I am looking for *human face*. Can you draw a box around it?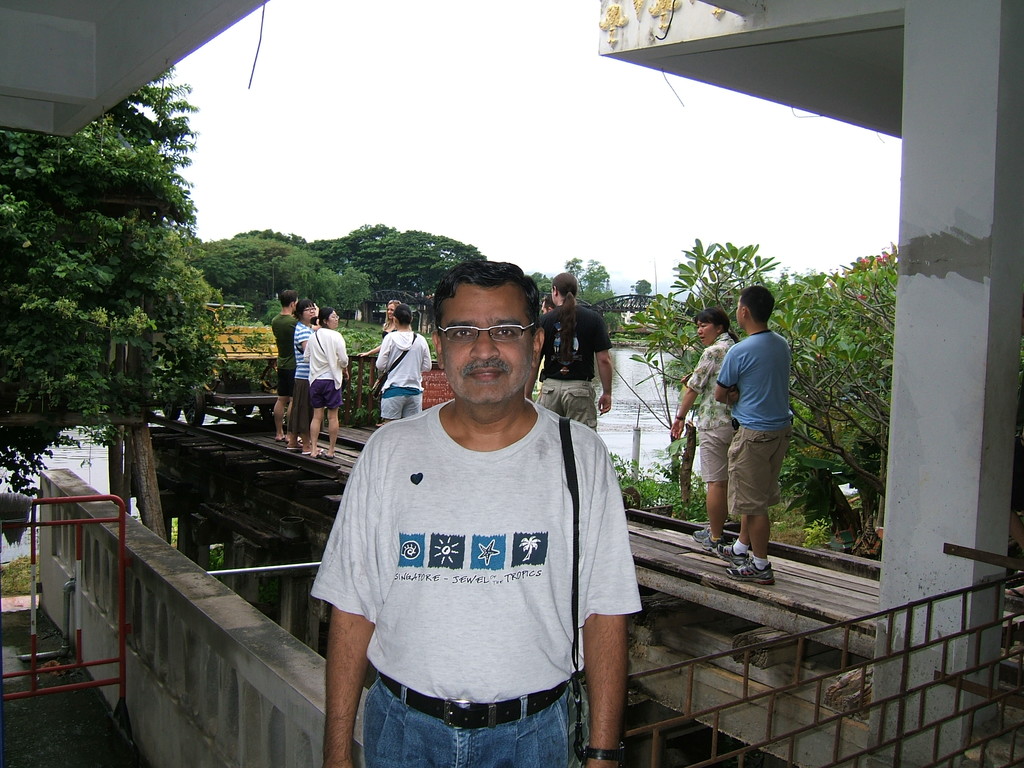
Sure, the bounding box is <bbox>695, 312, 721, 344</bbox>.
